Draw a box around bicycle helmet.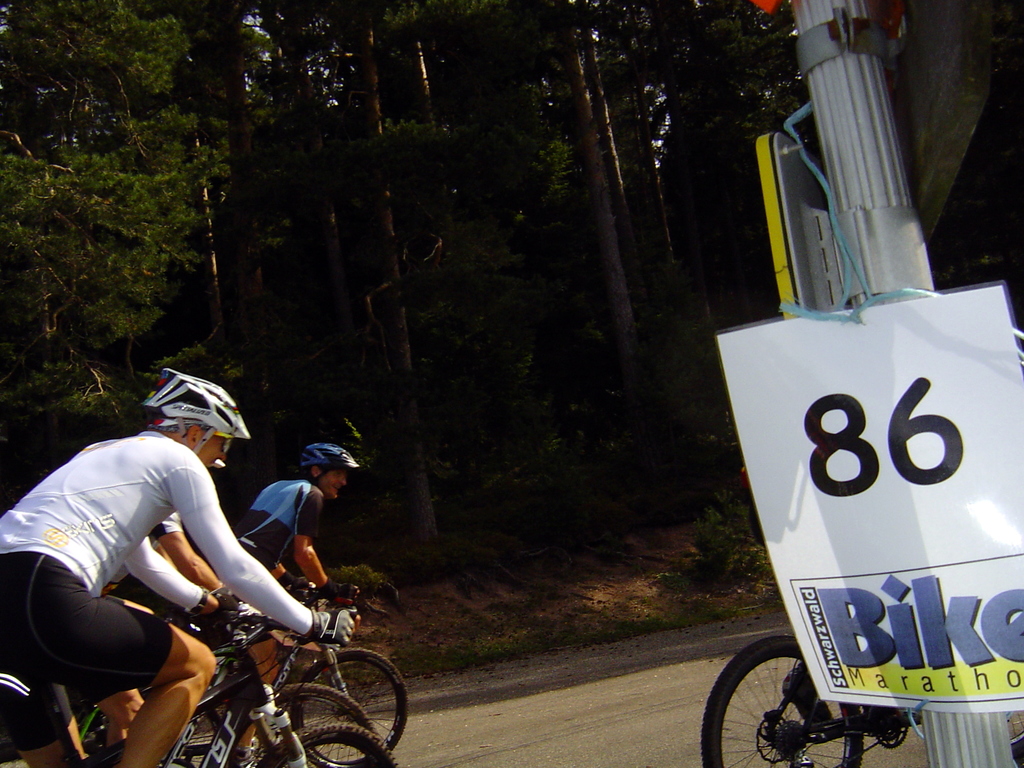
143 365 245 456.
